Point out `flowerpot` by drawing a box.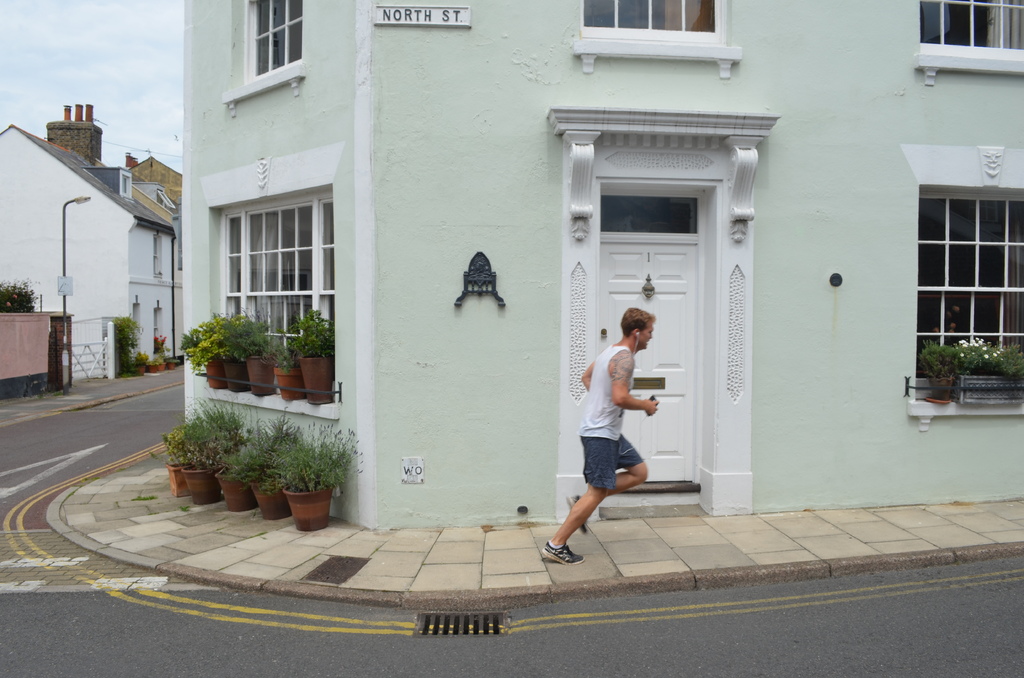
(x1=249, y1=349, x2=279, y2=395).
